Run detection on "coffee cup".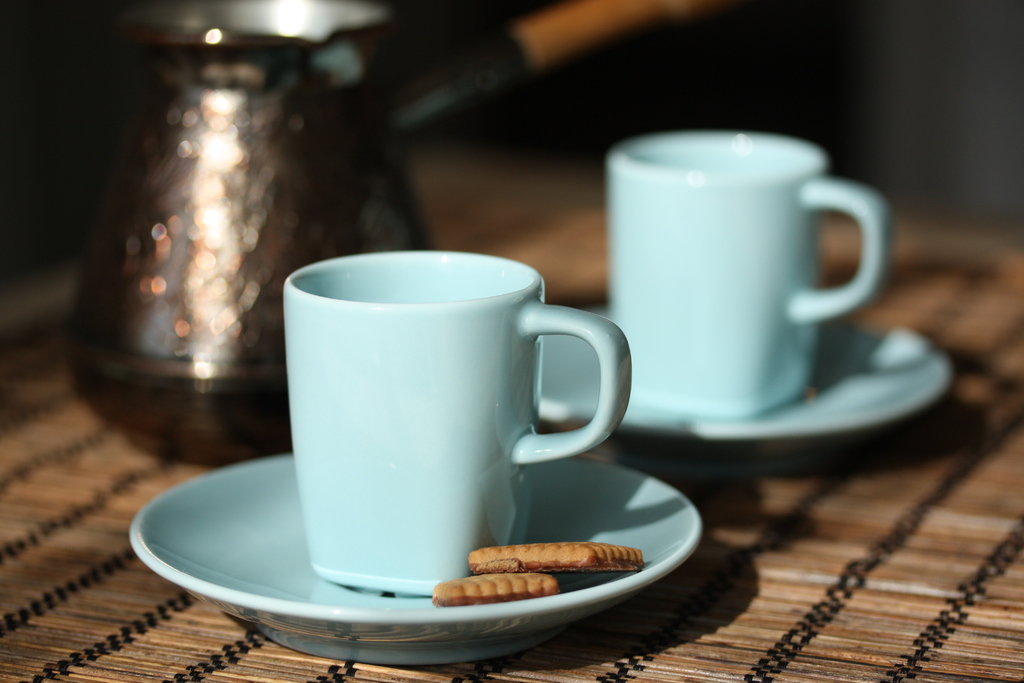
Result: {"left": 609, "top": 132, "right": 896, "bottom": 420}.
